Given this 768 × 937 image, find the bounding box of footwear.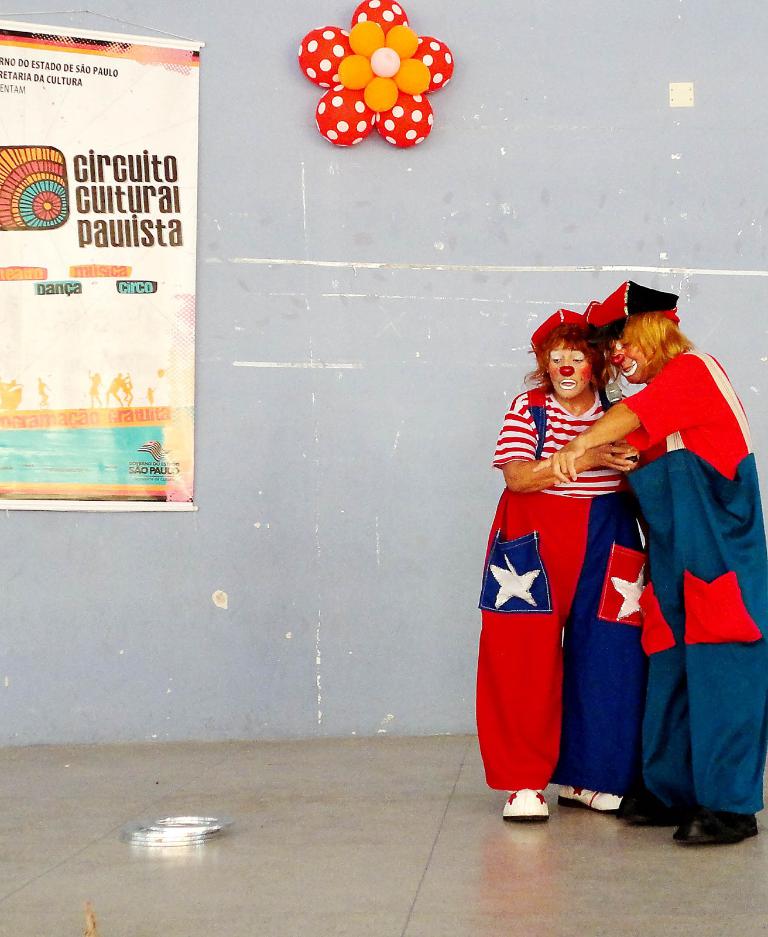
detection(667, 806, 760, 849).
